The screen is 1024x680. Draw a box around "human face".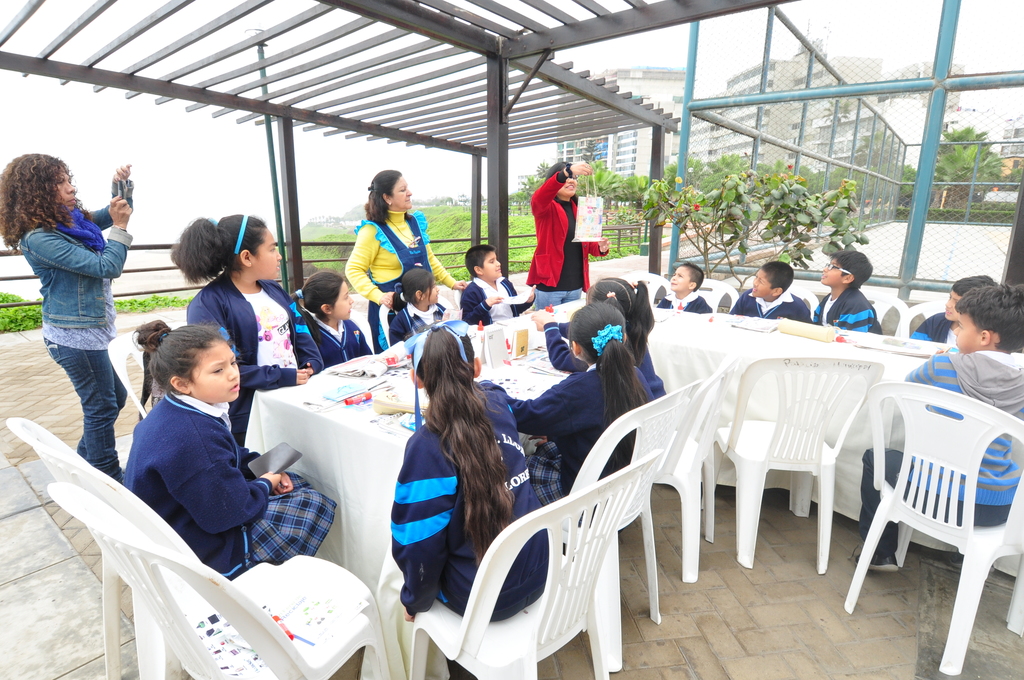
x1=943 y1=289 x2=961 y2=320.
